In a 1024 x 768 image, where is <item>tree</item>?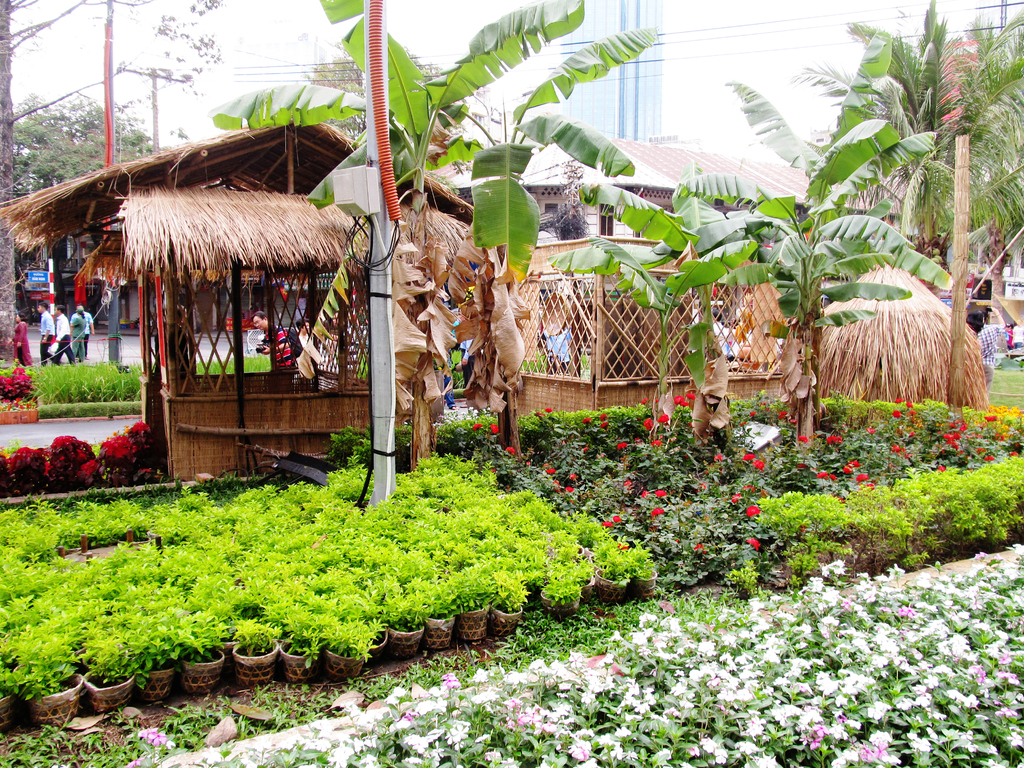
l=417, t=20, r=655, b=463.
